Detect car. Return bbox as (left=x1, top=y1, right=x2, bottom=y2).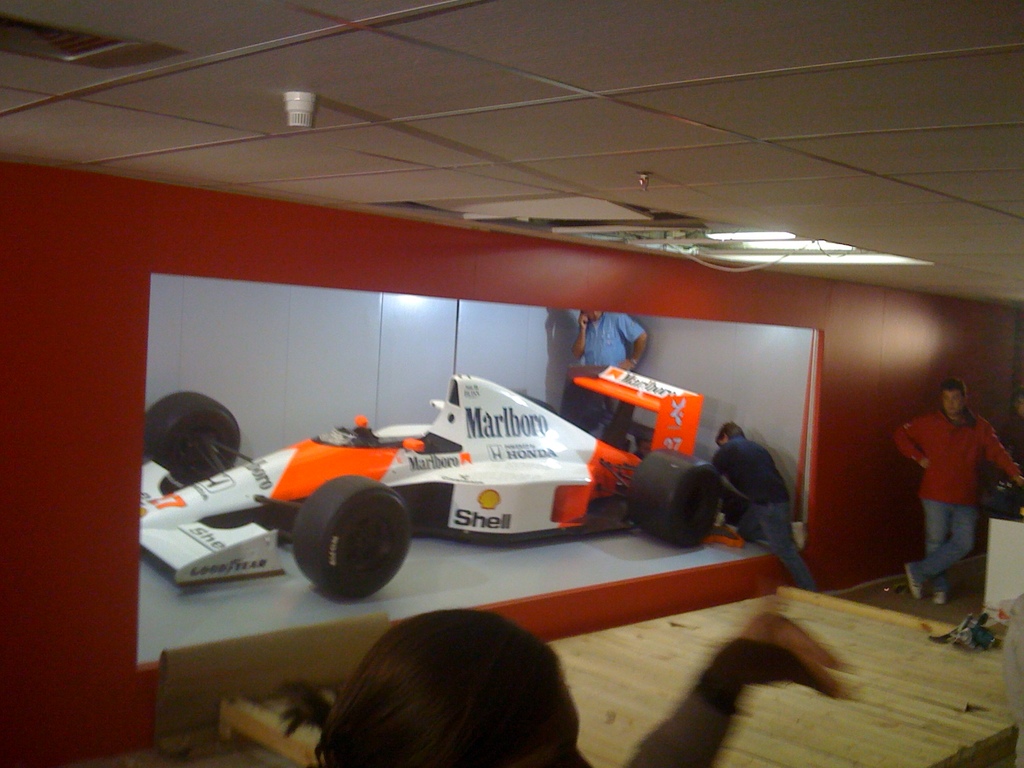
(left=140, top=365, right=722, bottom=600).
